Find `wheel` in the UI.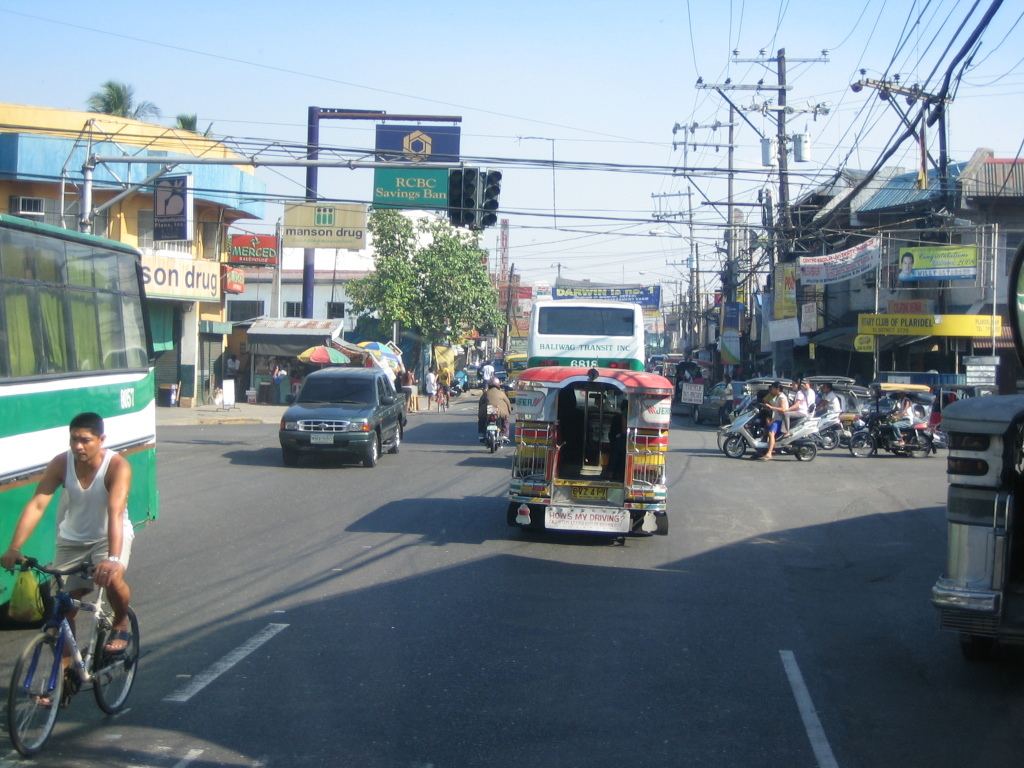
UI element at bbox(910, 435, 929, 458).
